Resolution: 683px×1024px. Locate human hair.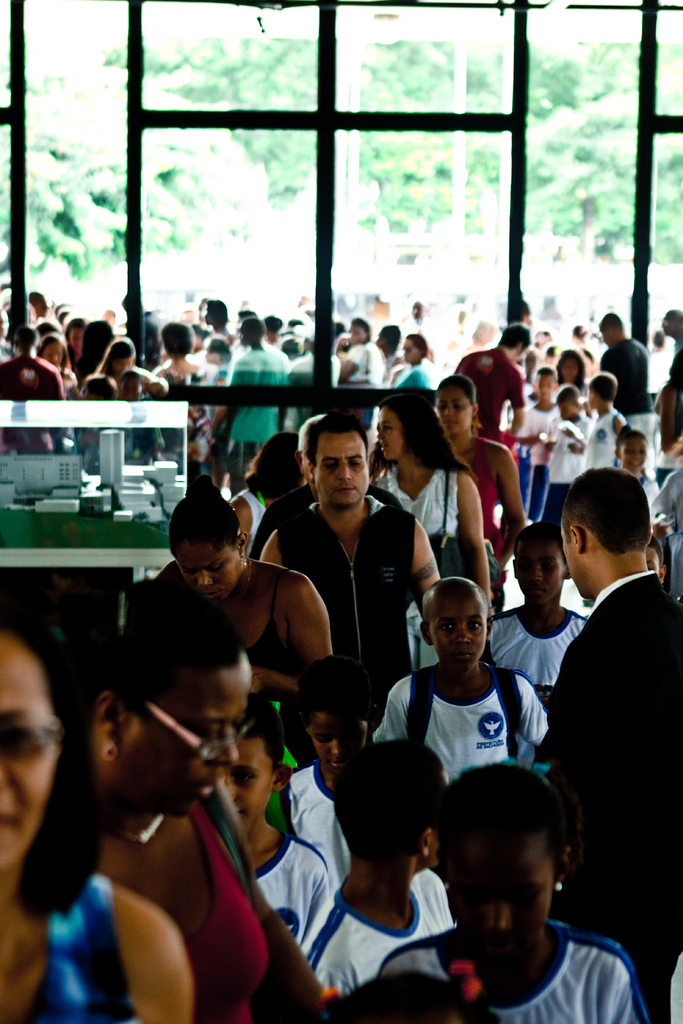
420:577:492:629.
